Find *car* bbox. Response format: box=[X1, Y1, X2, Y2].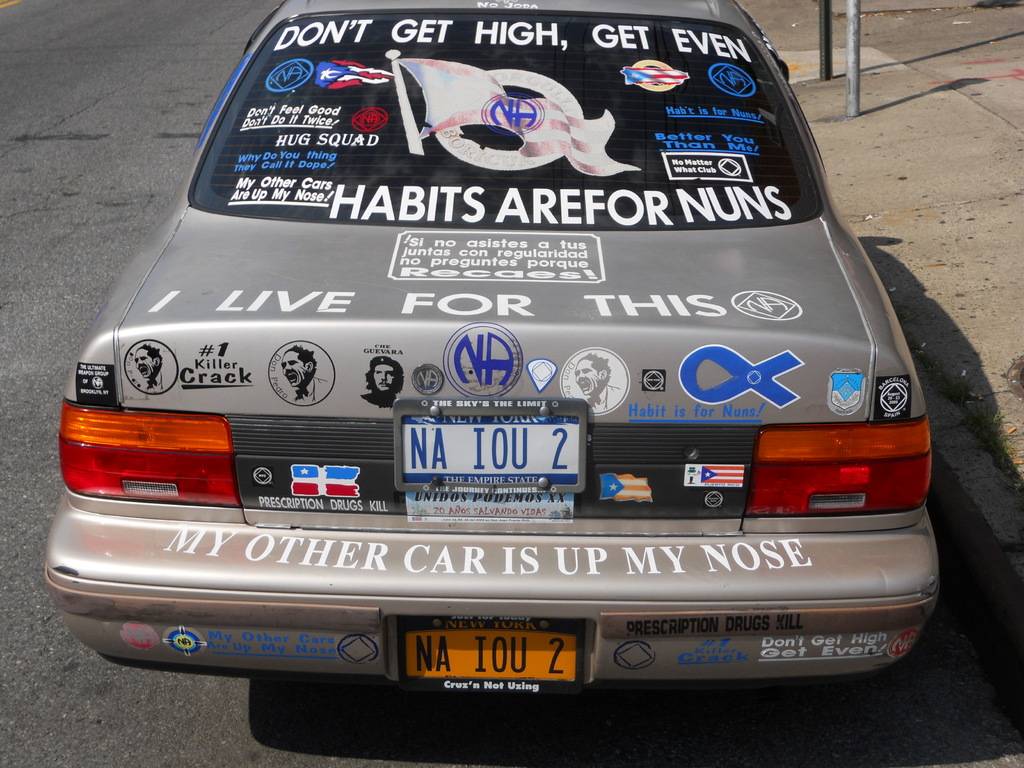
box=[49, 0, 955, 712].
